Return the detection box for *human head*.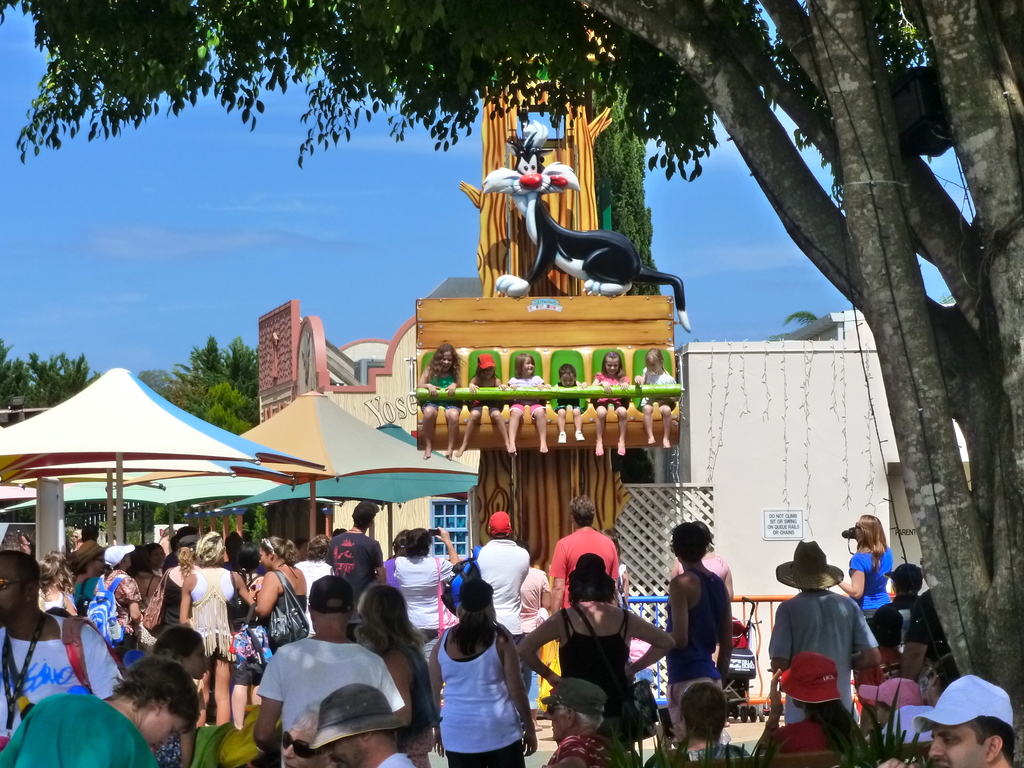
bbox=(304, 575, 354, 628).
